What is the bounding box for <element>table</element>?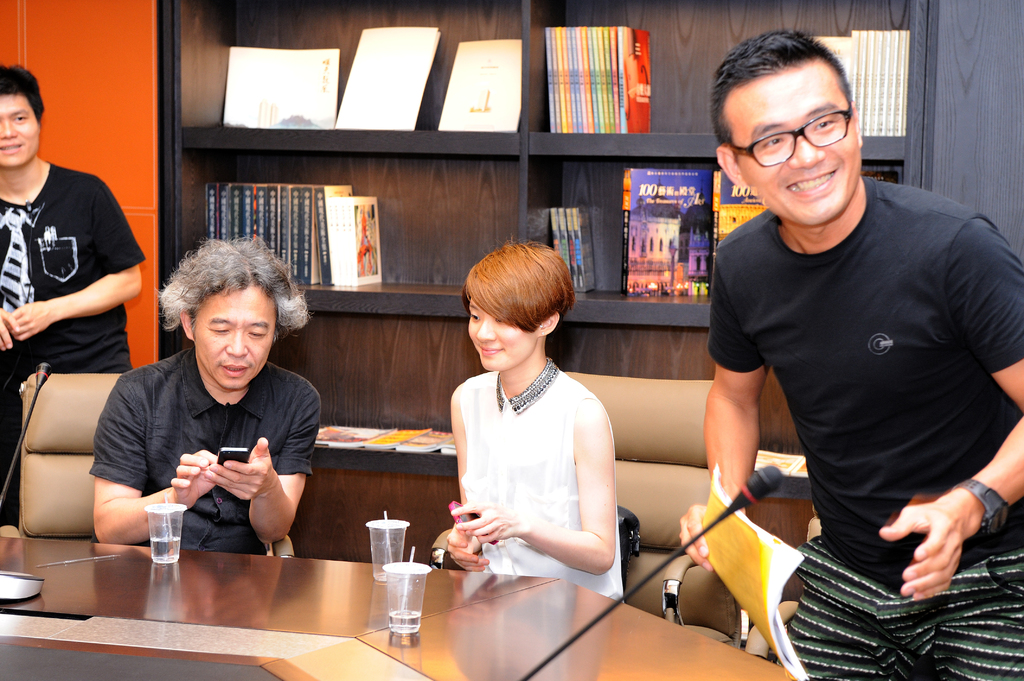
(0, 552, 794, 680).
